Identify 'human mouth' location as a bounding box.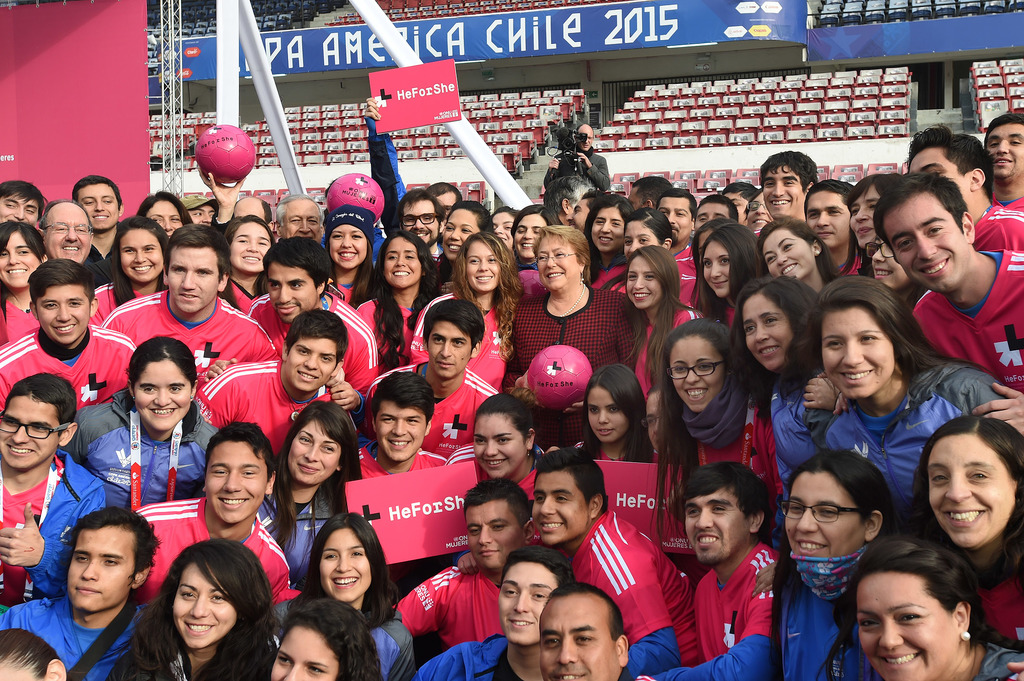
select_region(552, 672, 584, 680).
